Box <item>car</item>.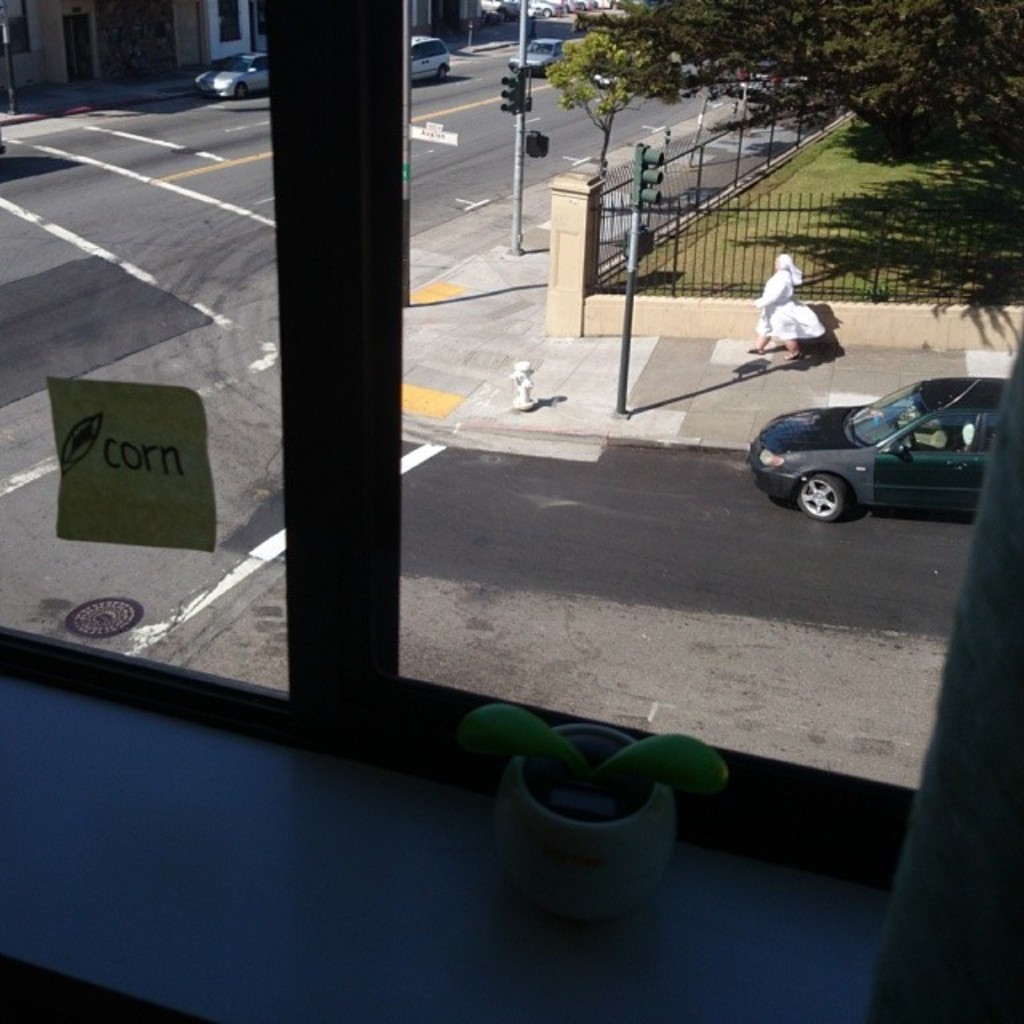
bbox=(410, 27, 456, 86).
